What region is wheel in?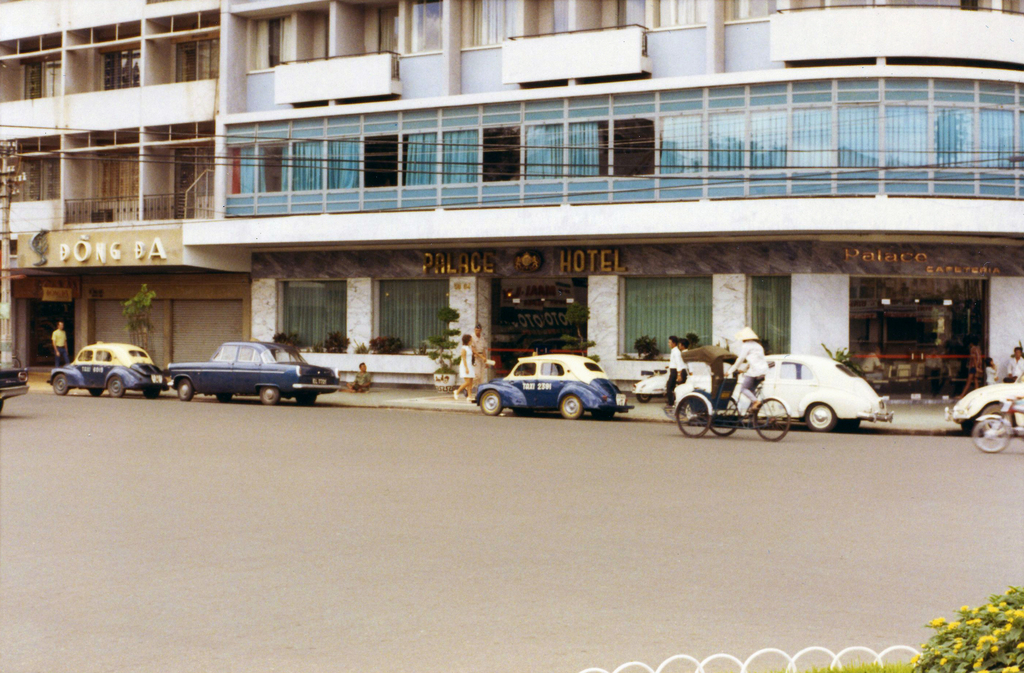
Rect(178, 380, 193, 401).
